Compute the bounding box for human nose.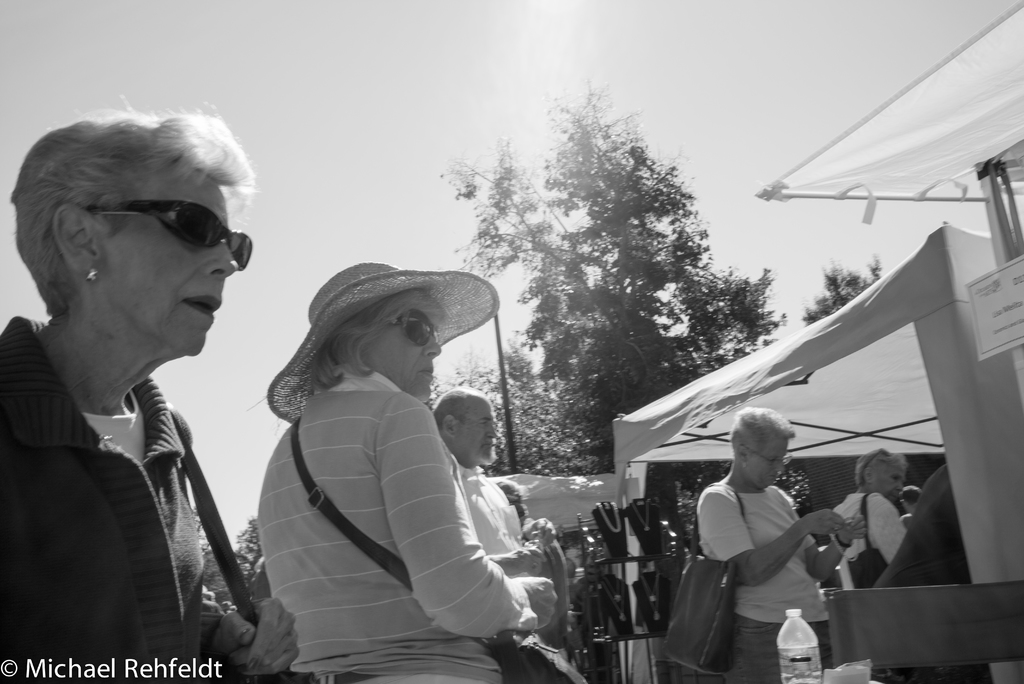
bbox(774, 457, 790, 476).
